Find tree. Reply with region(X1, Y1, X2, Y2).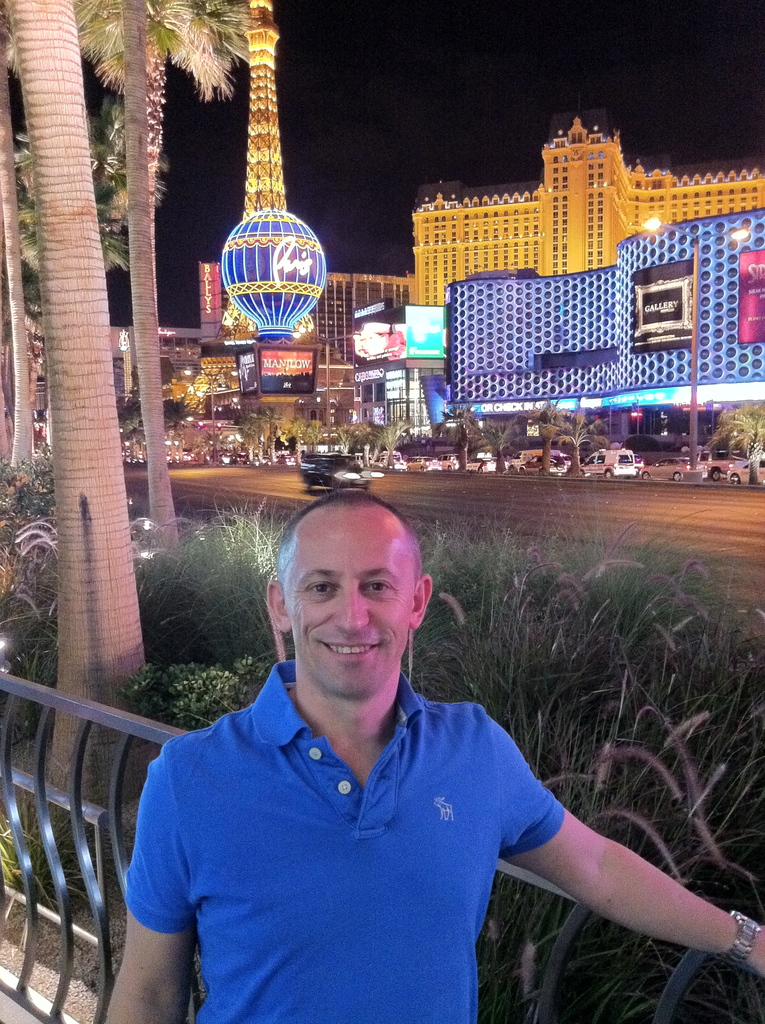
region(0, 0, 159, 809).
